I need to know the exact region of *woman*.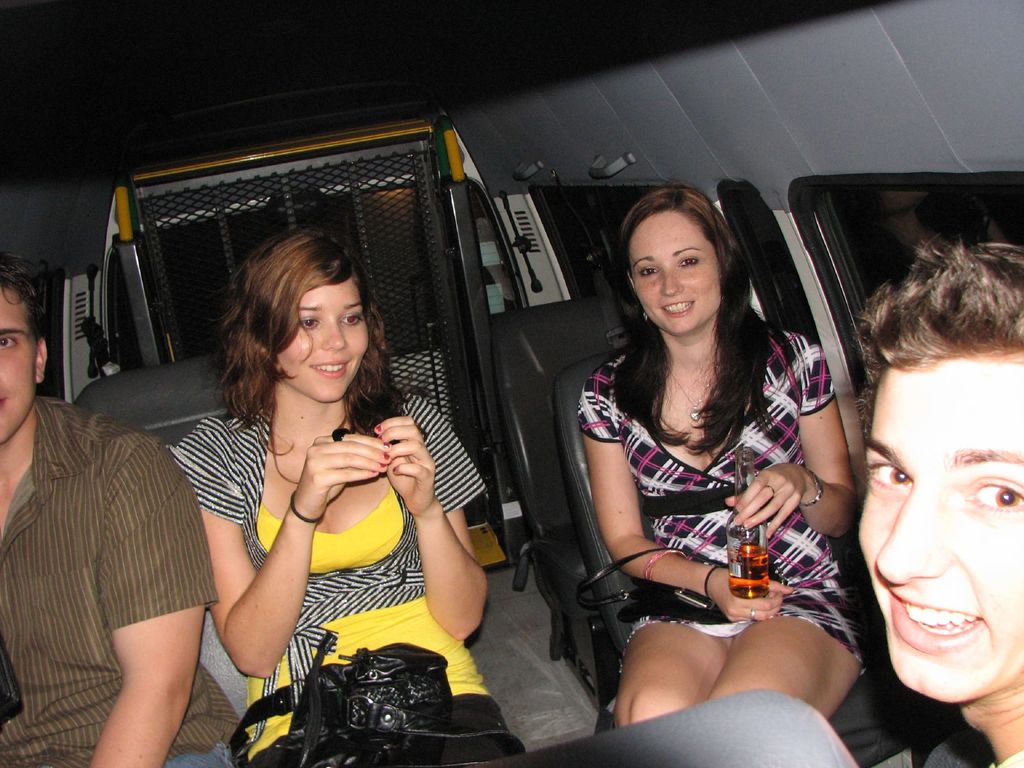
Region: (left=156, top=221, right=502, bottom=767).
